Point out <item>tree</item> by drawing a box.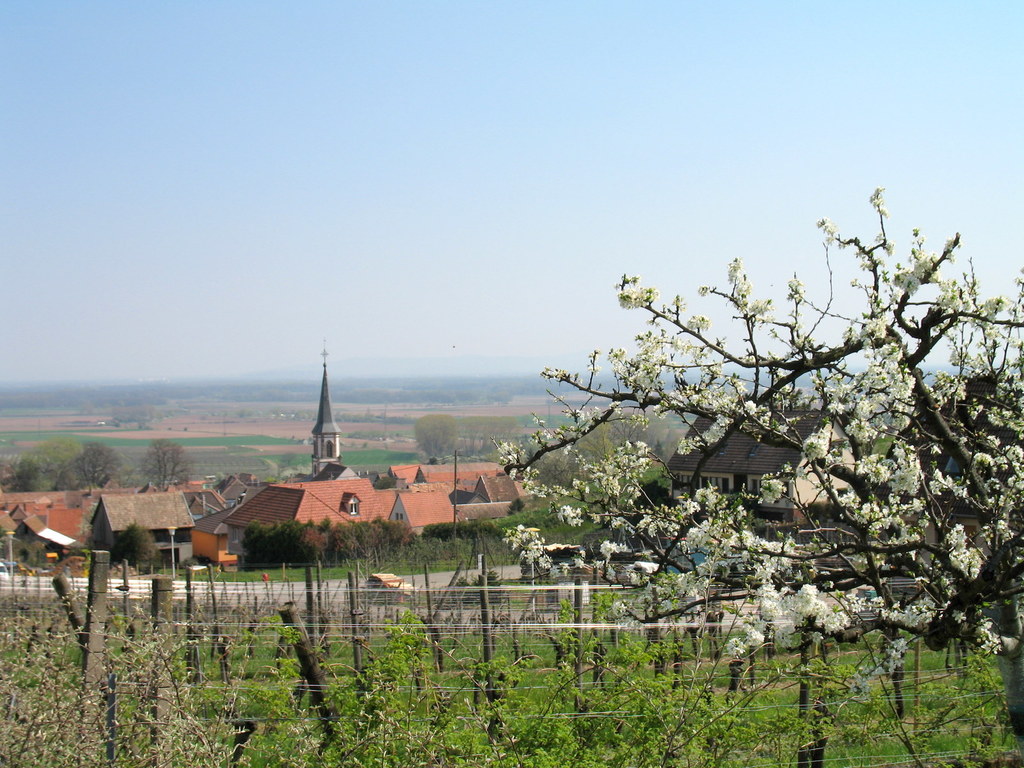
(x1=112, y1=403, x2=152, y2=422).
